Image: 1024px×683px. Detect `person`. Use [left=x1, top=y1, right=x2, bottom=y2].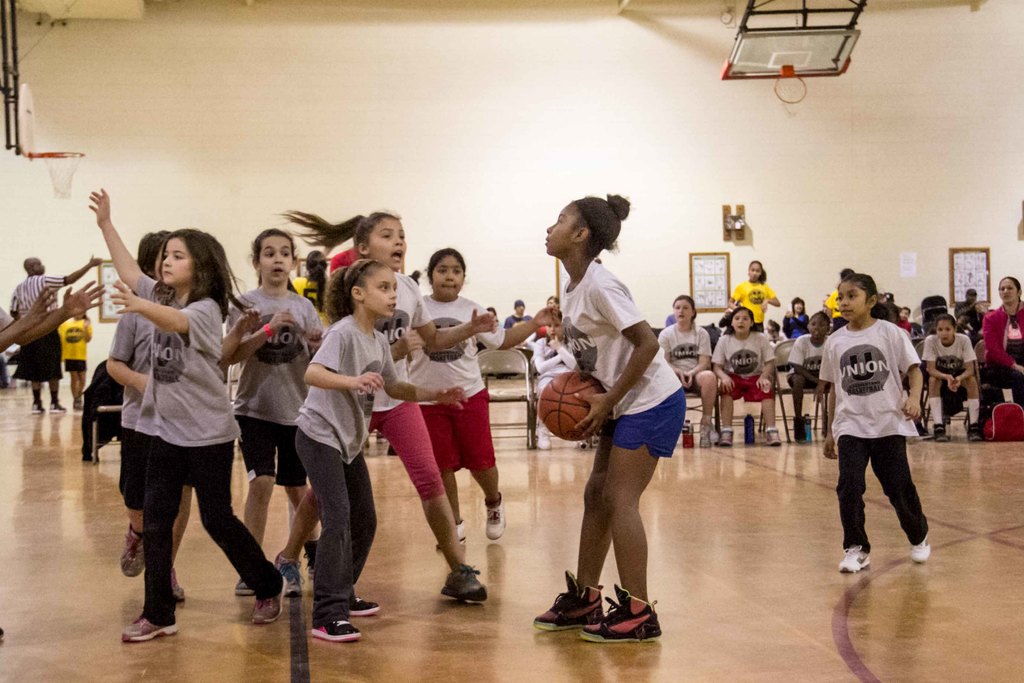
[left=657, top=295, right=717, bottom=447].
